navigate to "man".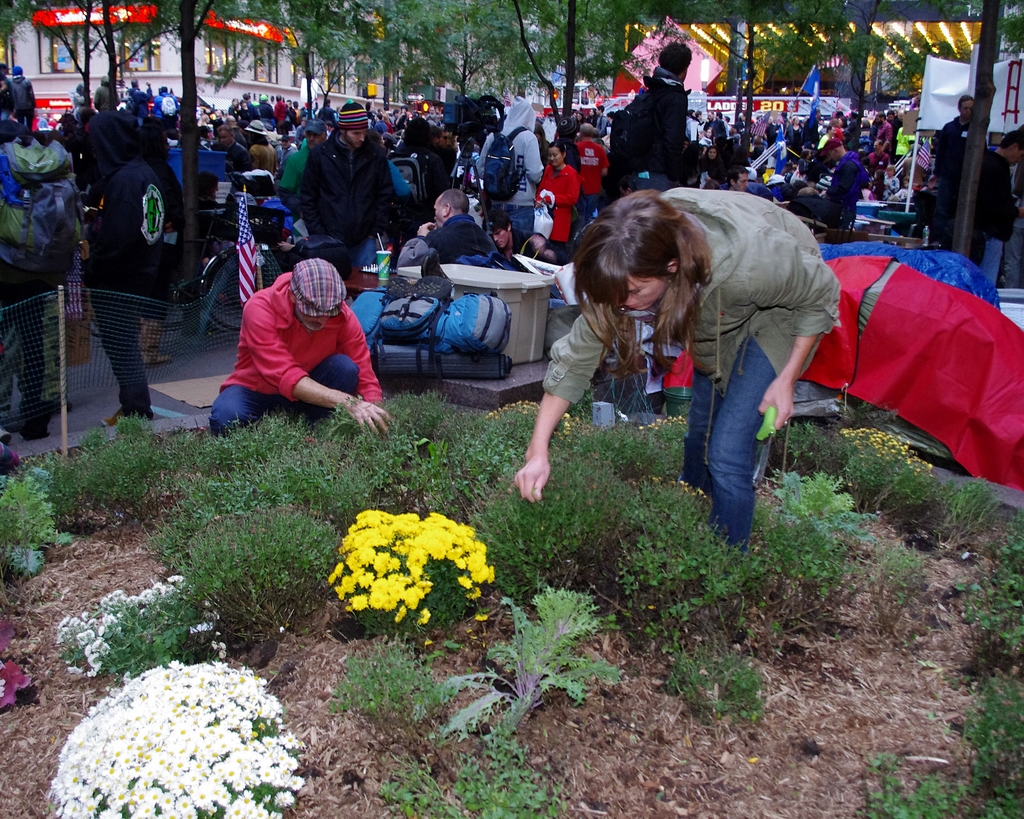
Navigation target: [934, 95, 986, 228].
